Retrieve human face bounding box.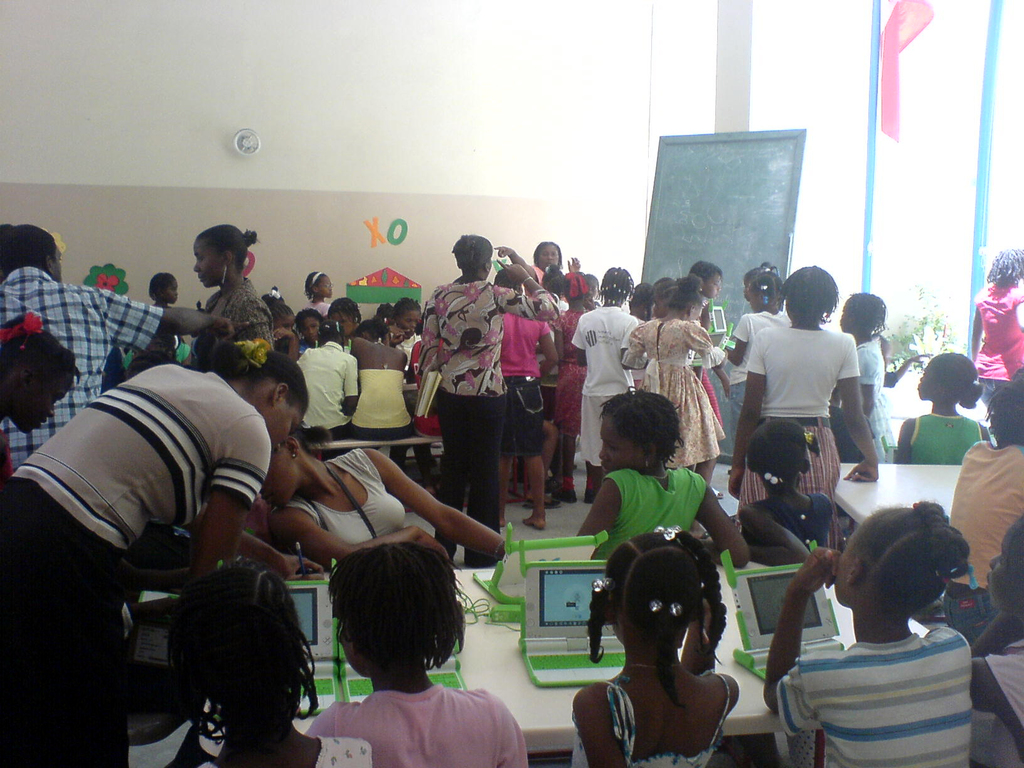
Bounding box: detection(262, 452, 292, 515).
